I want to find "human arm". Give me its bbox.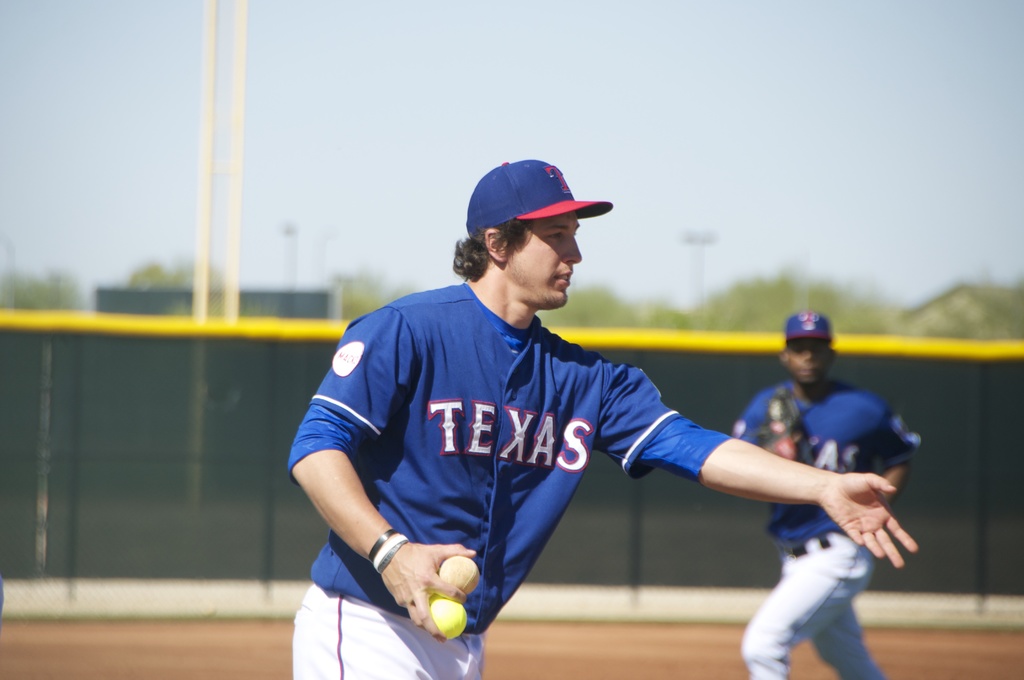
<bbox>746, 393, 819, 501</bbox>.
